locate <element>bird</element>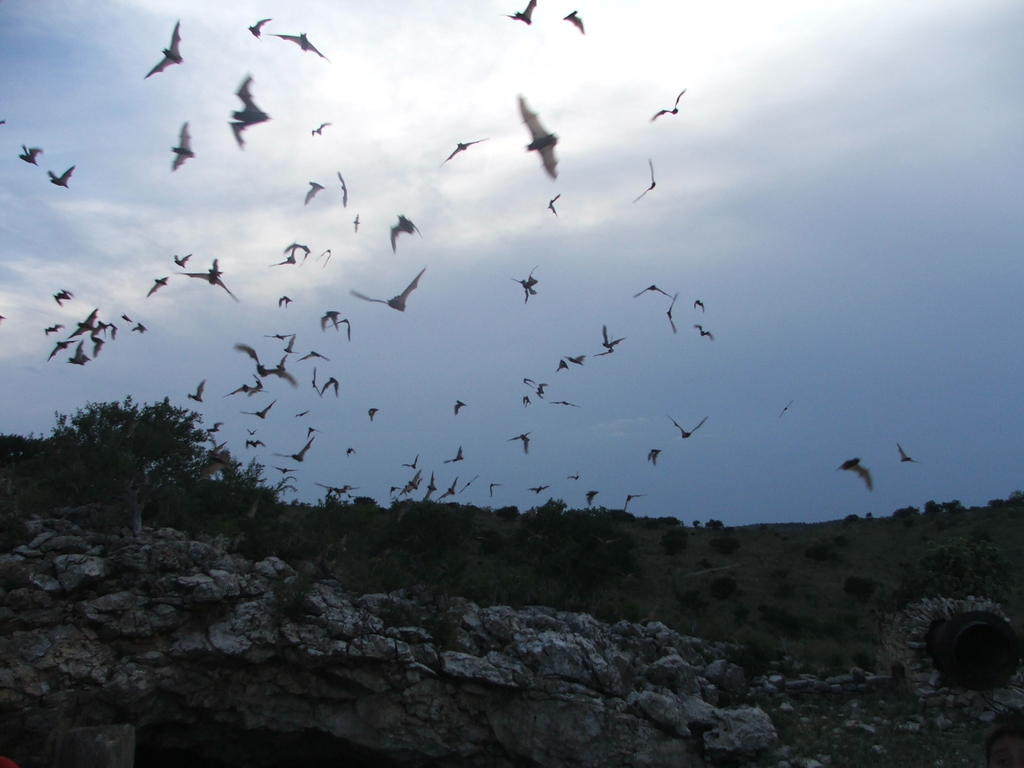
(338, 169, 347, 209)
